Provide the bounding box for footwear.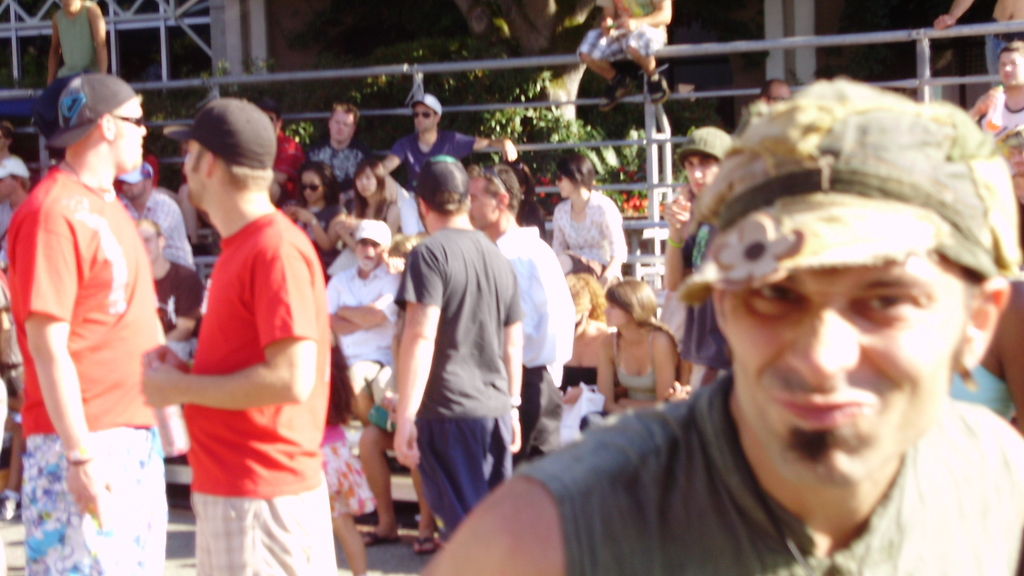
detection(2, 495, 33, 525).
